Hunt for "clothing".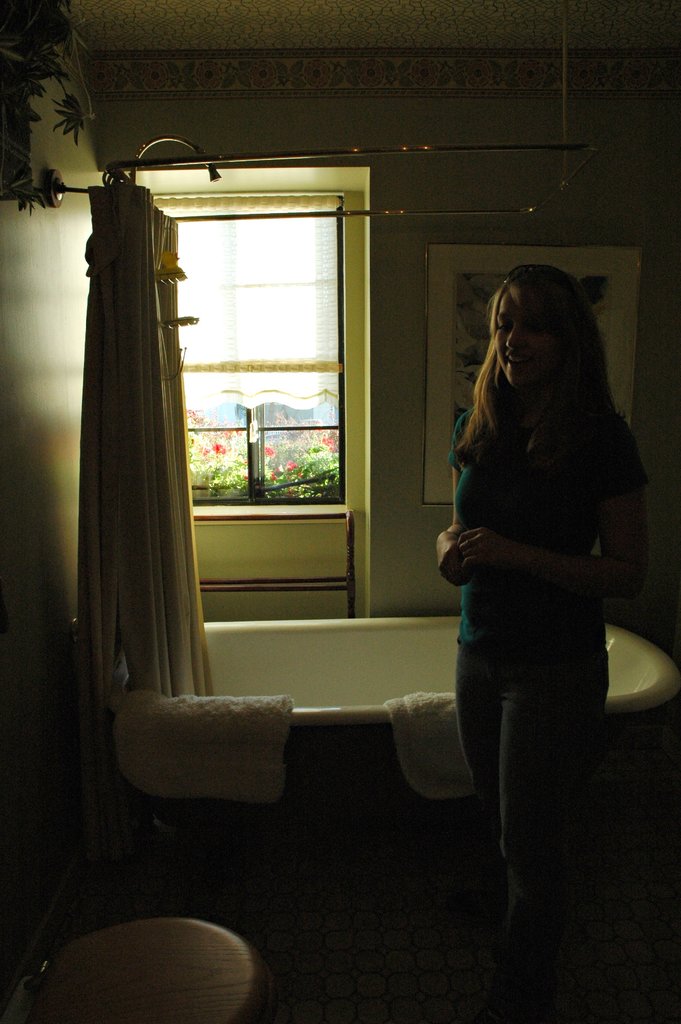
Hunted down at BBox(449, 397, 646, 1023).
